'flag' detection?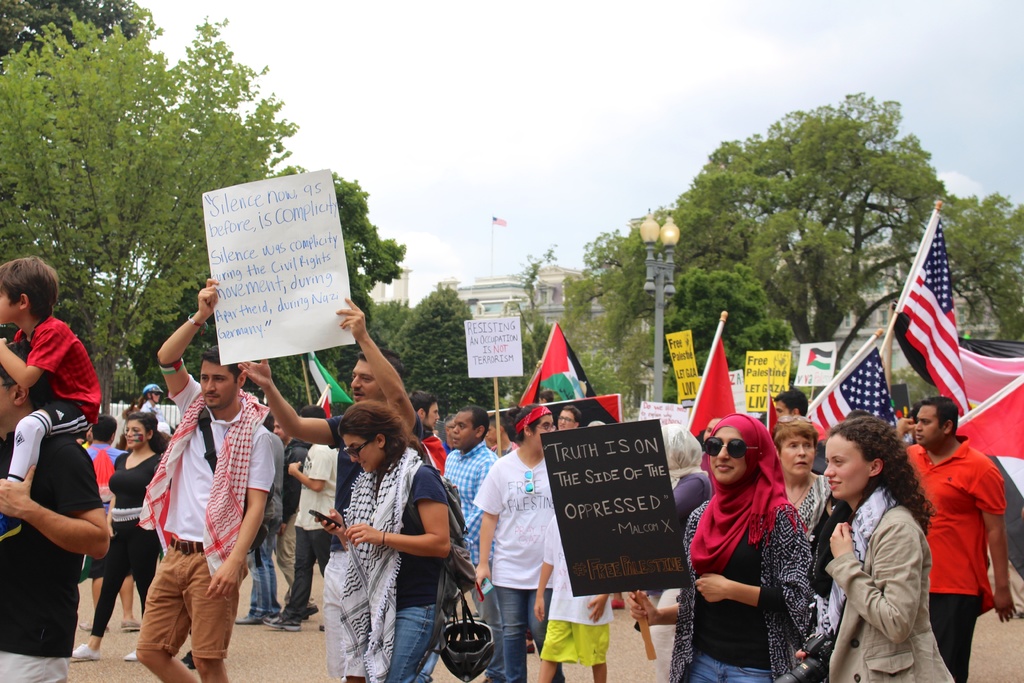
<bbox>797, 336, 904, 444</bbox>
